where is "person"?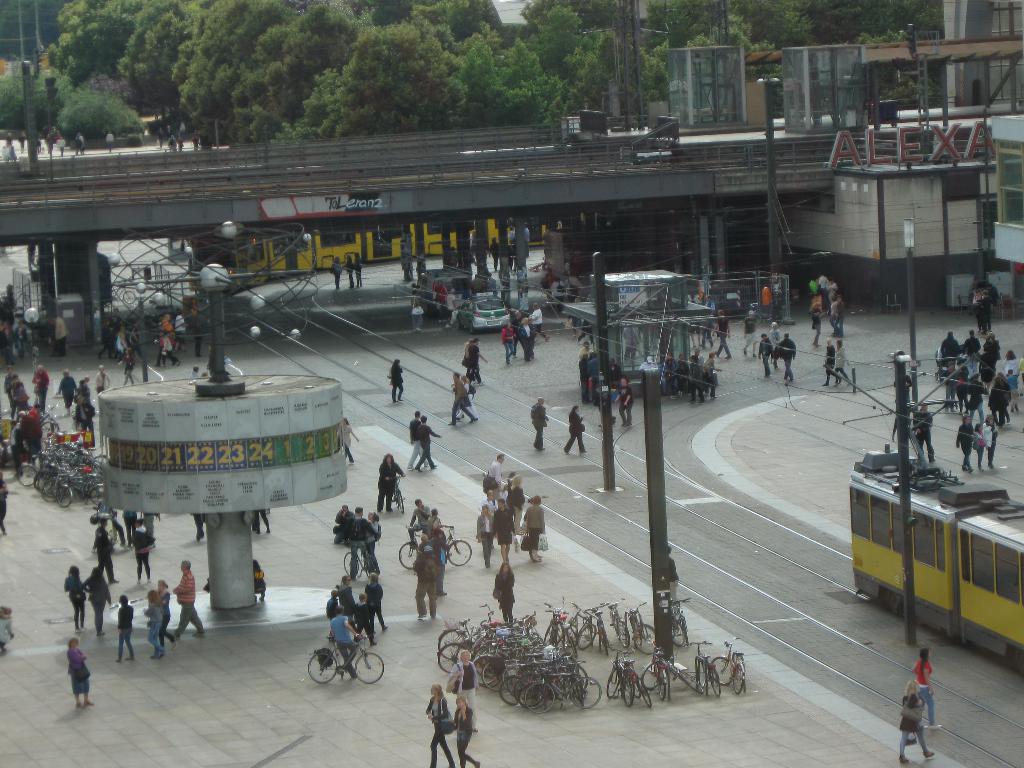
box=[827, 337, 835, 387].
